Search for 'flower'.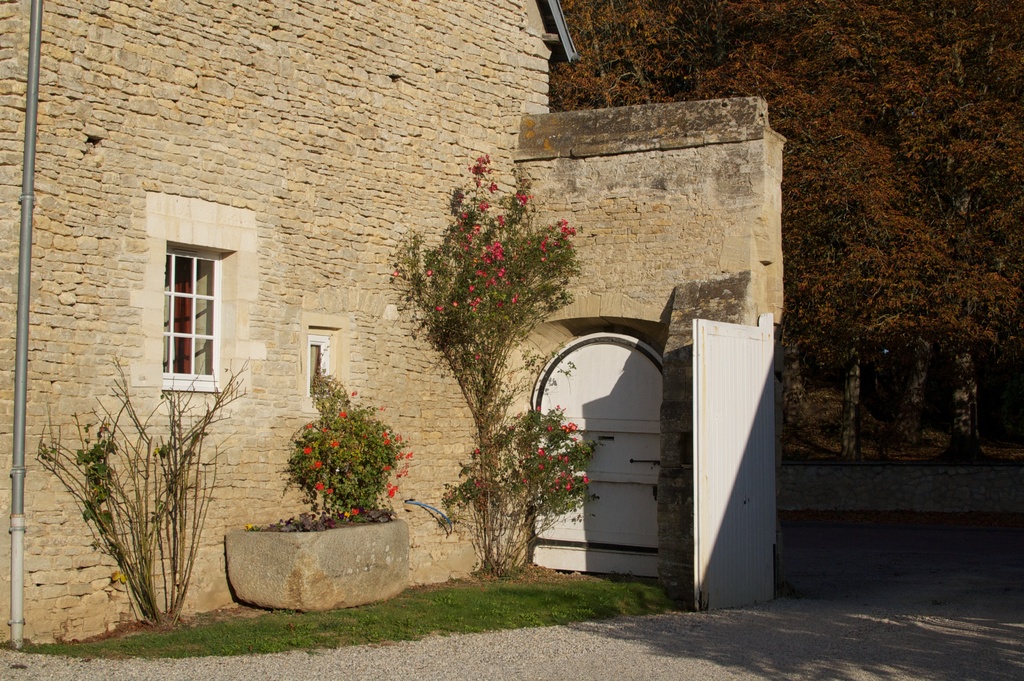
Found at 302:446:312:456.
